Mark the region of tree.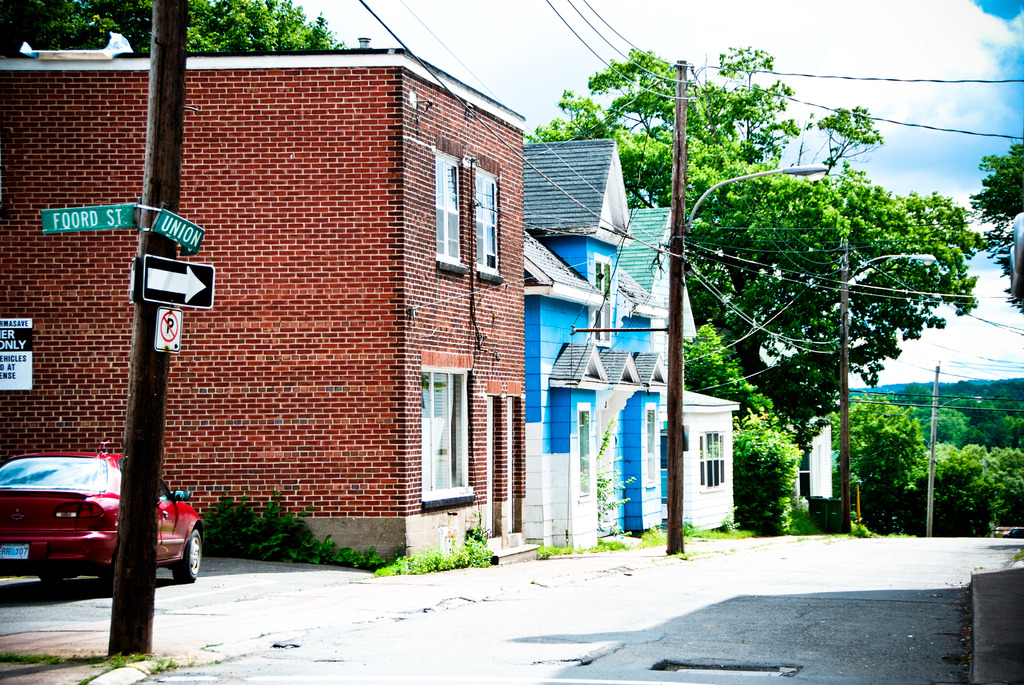
Region: rect(523, 38, 991, 429).
